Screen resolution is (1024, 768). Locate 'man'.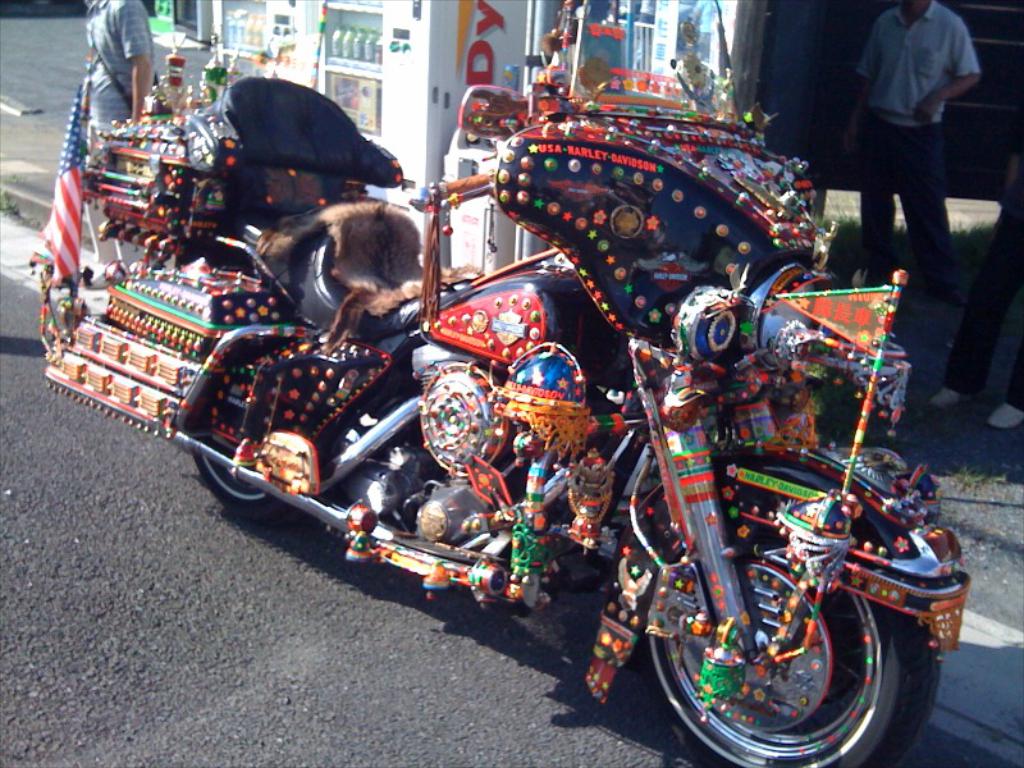
[83, 0, 159, 293].
